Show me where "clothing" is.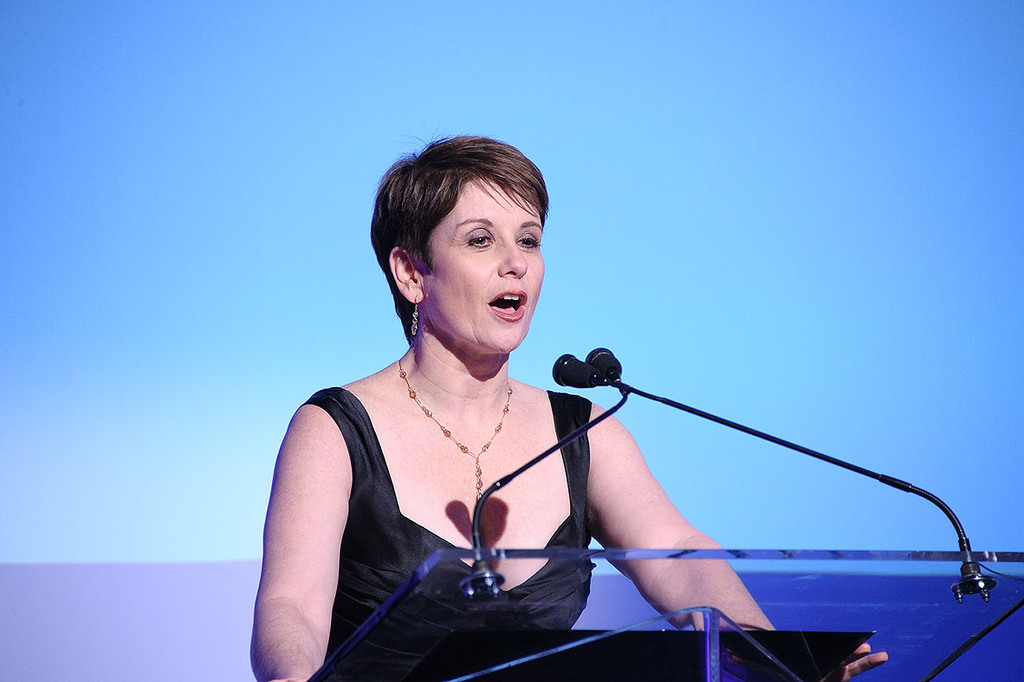
"clothing" is at x1=277, y1=325, x2=640, y2=659.
